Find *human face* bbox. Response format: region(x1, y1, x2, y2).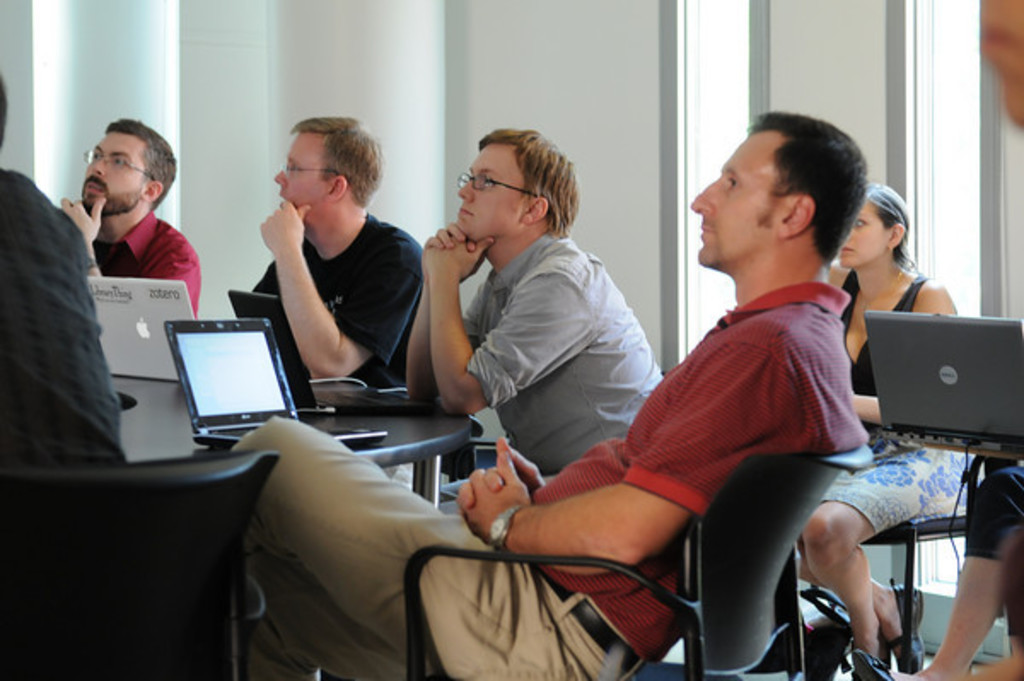
region(79, 130, 143, 215).
